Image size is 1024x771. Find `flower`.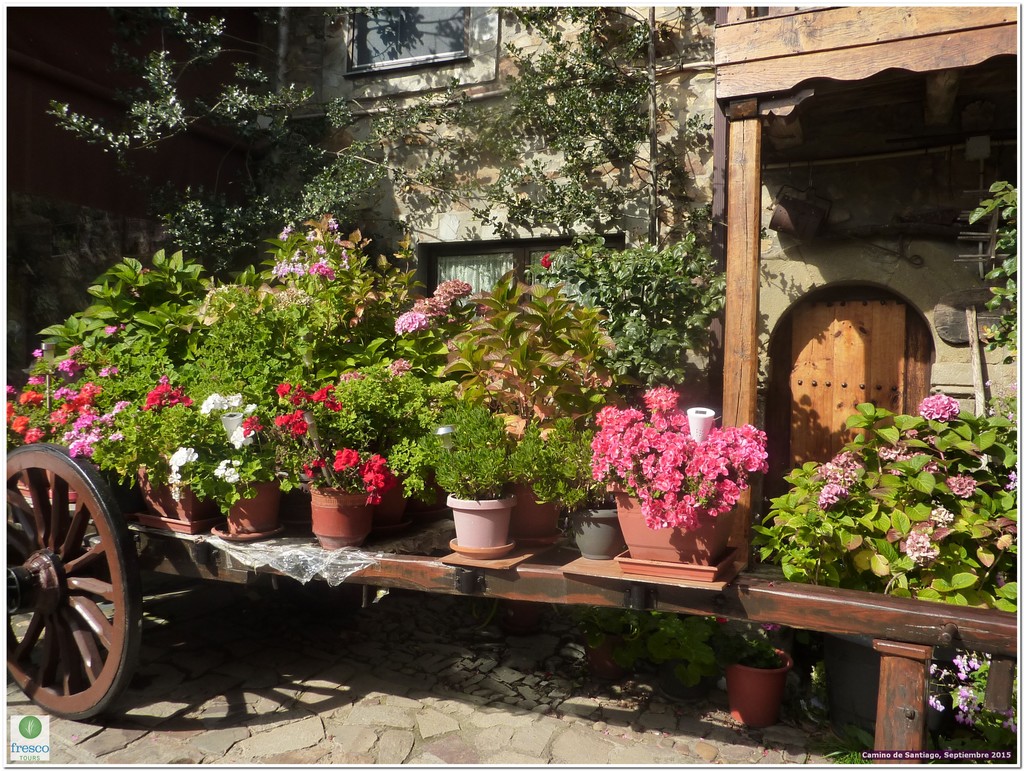
{"x1": 11, "y1": 413, "x2": 28, "y2": 434}.
